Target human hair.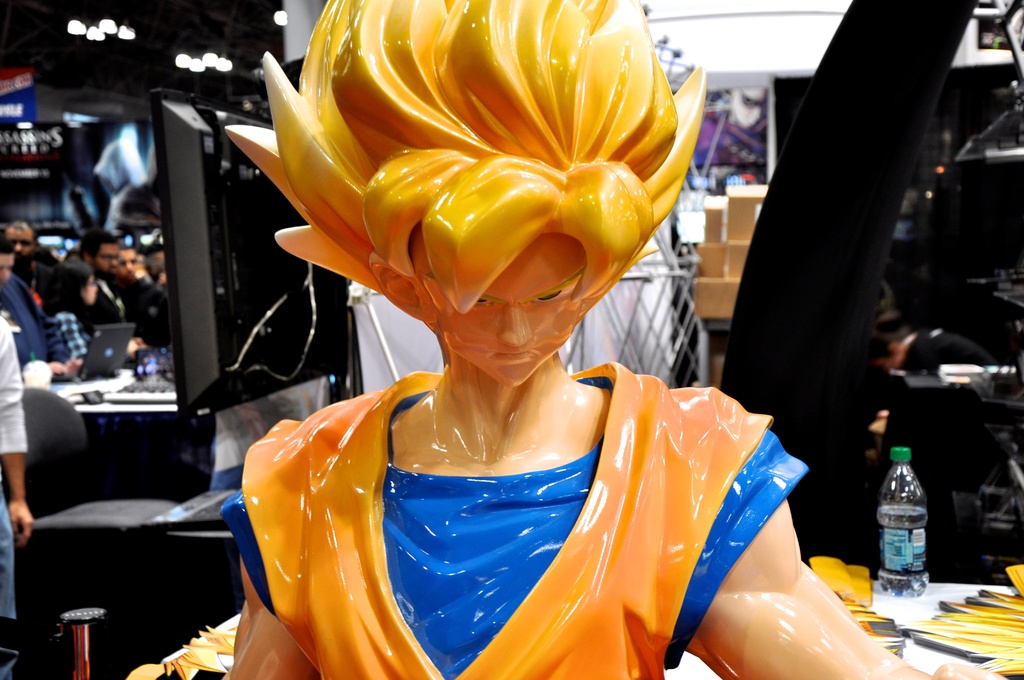
Target region: (0, 231, 12, 257).
